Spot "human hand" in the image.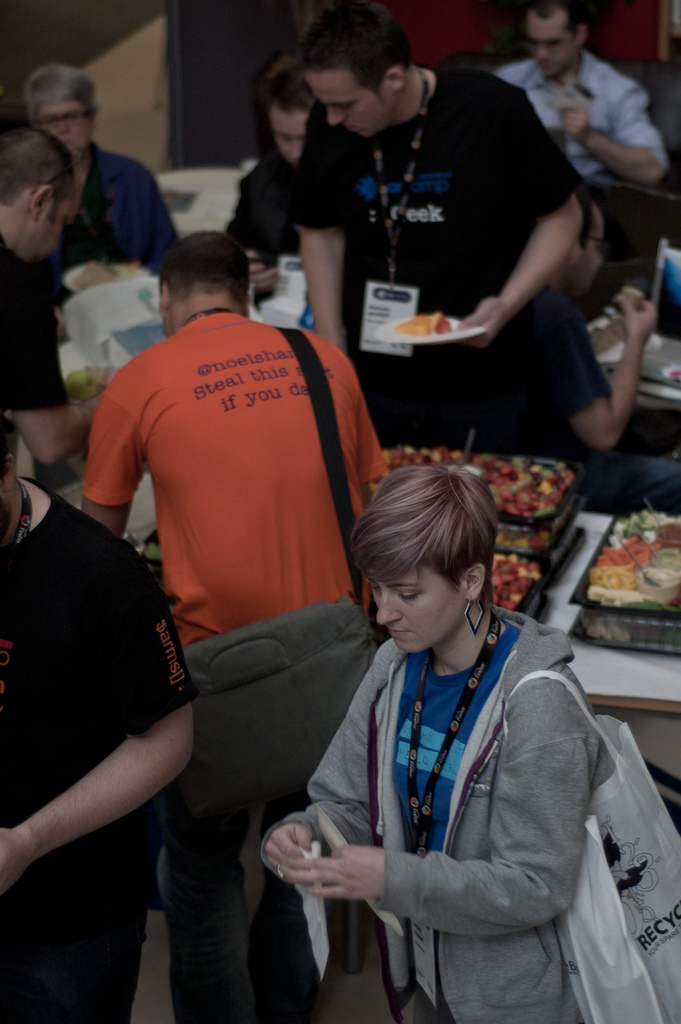
"human hand" found at (559,102,597,139).
